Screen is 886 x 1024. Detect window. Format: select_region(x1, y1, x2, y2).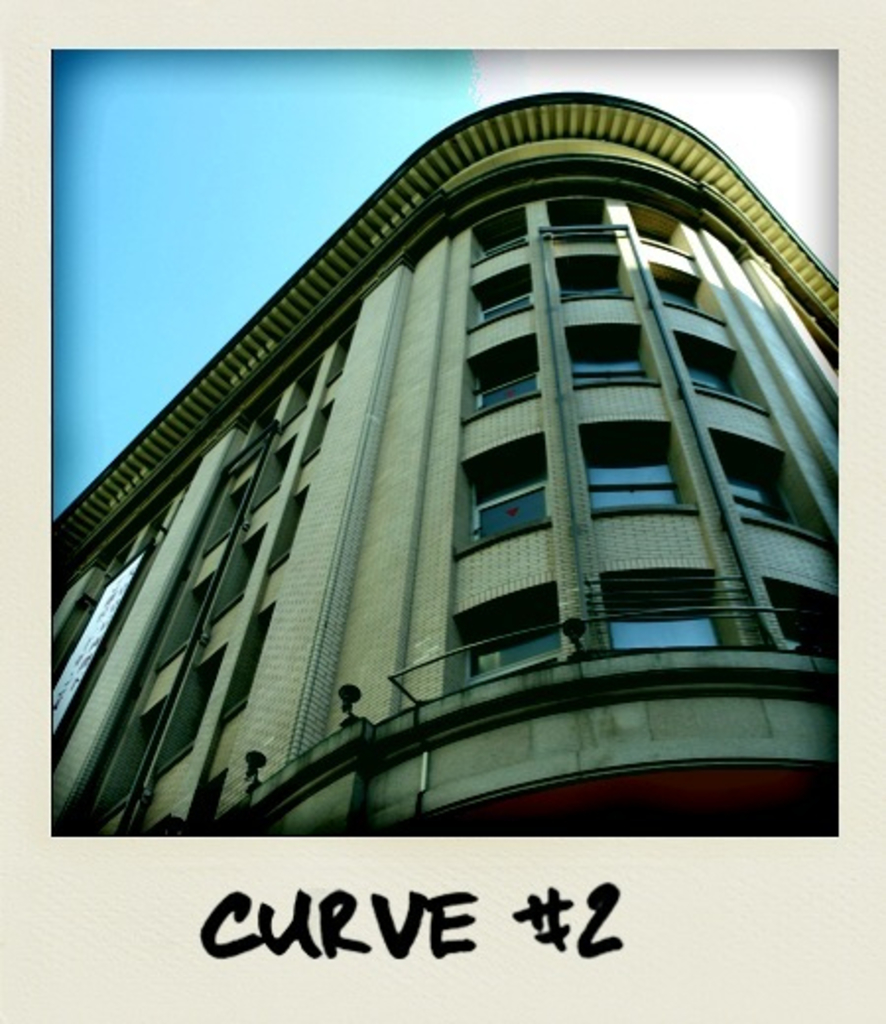
select_region(445, 579, 559, 689).
